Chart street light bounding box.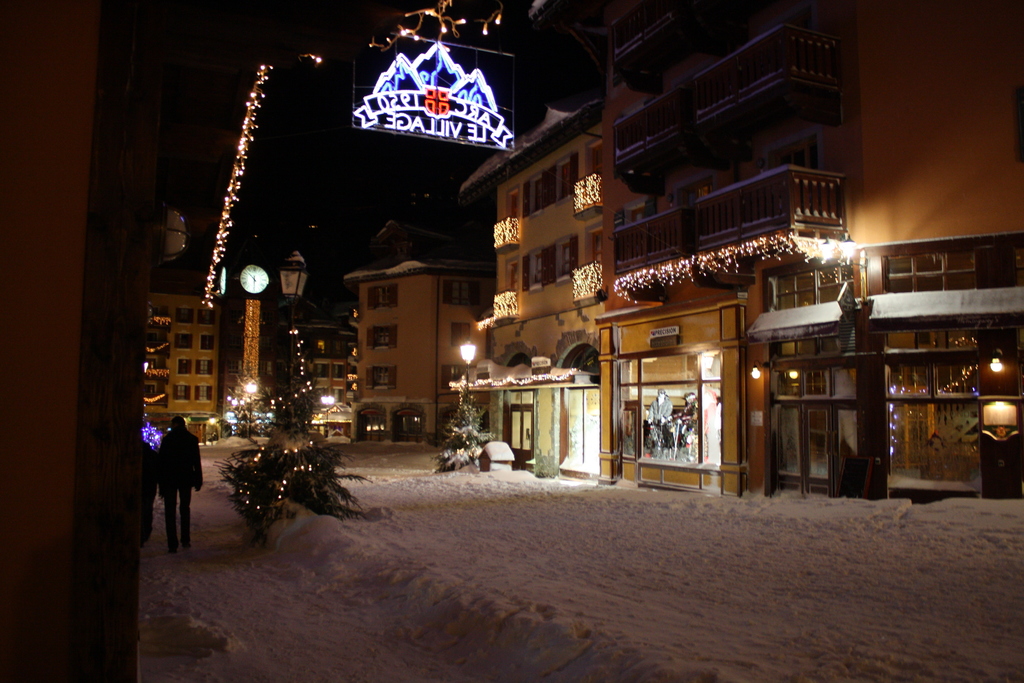
Charted: [319,394,337,436].
